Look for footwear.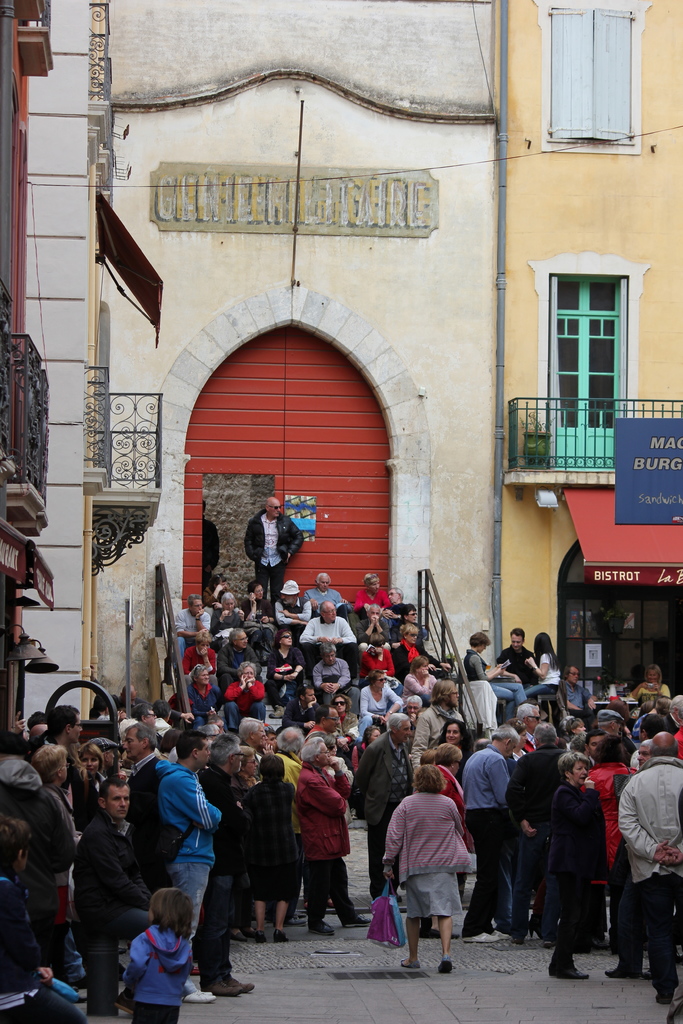
Found: bbox(609, 959, 644, 979).
